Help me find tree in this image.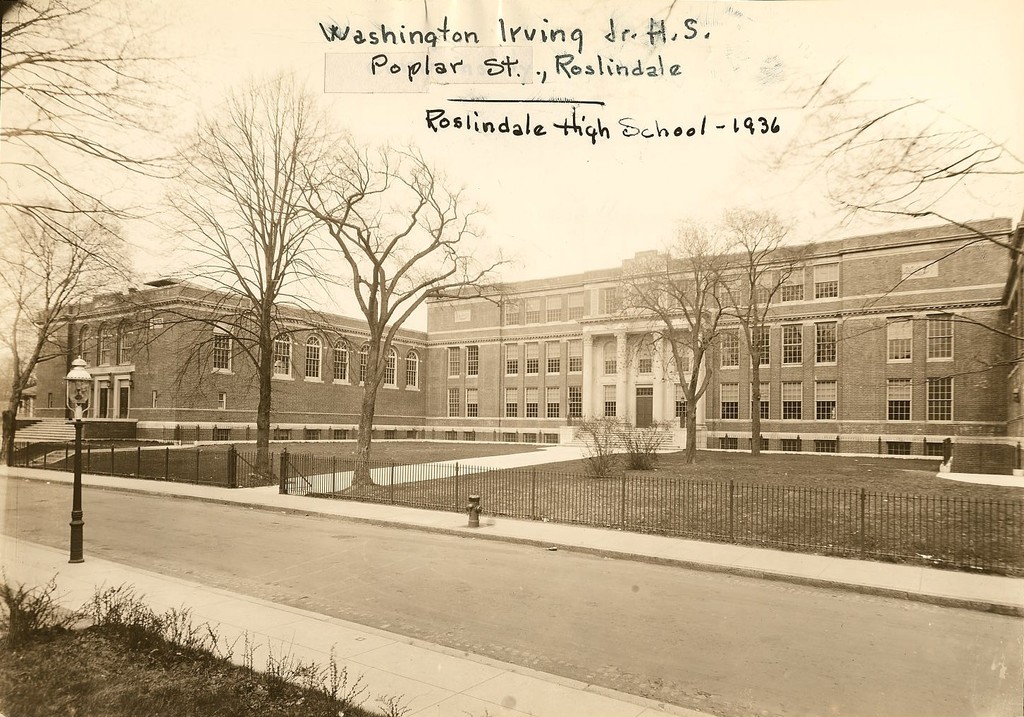
Found it: (x1=721, y1=206, x2=853, y2=461).
